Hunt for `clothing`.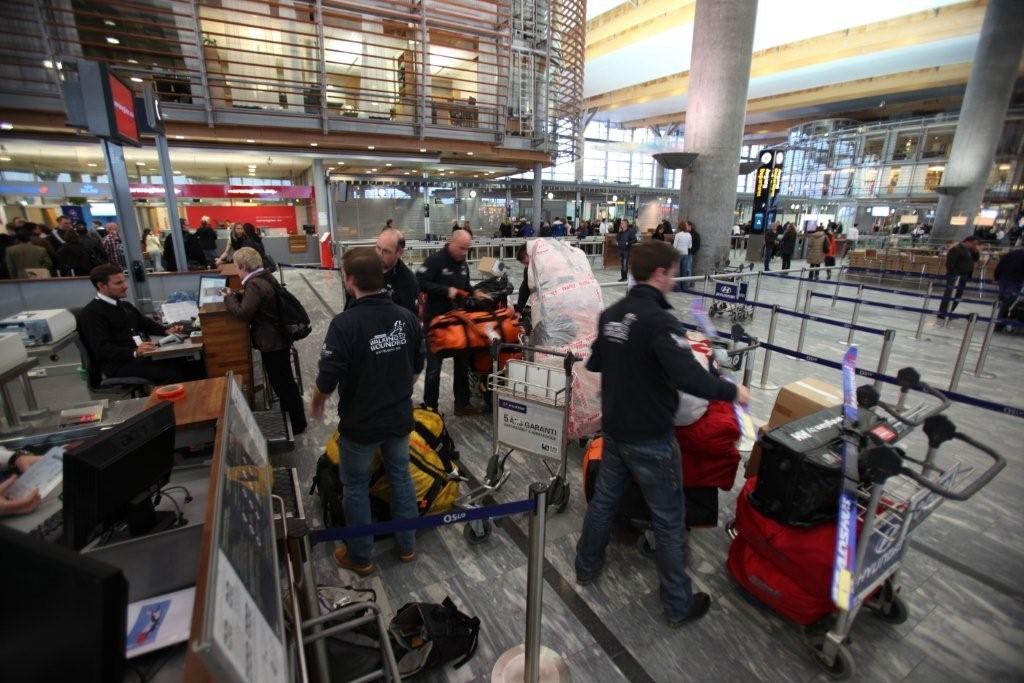
Hunted down at detection(939, 236, 968, 307).
